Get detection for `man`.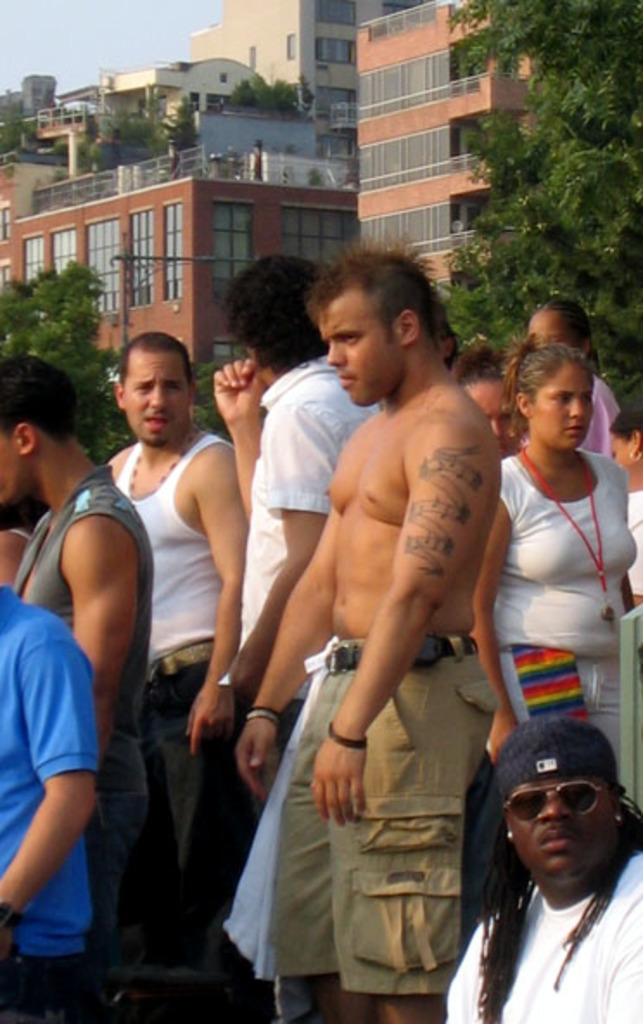
Detection: pyautogui.locateOnScreen(0, 576, 97, 1022).
